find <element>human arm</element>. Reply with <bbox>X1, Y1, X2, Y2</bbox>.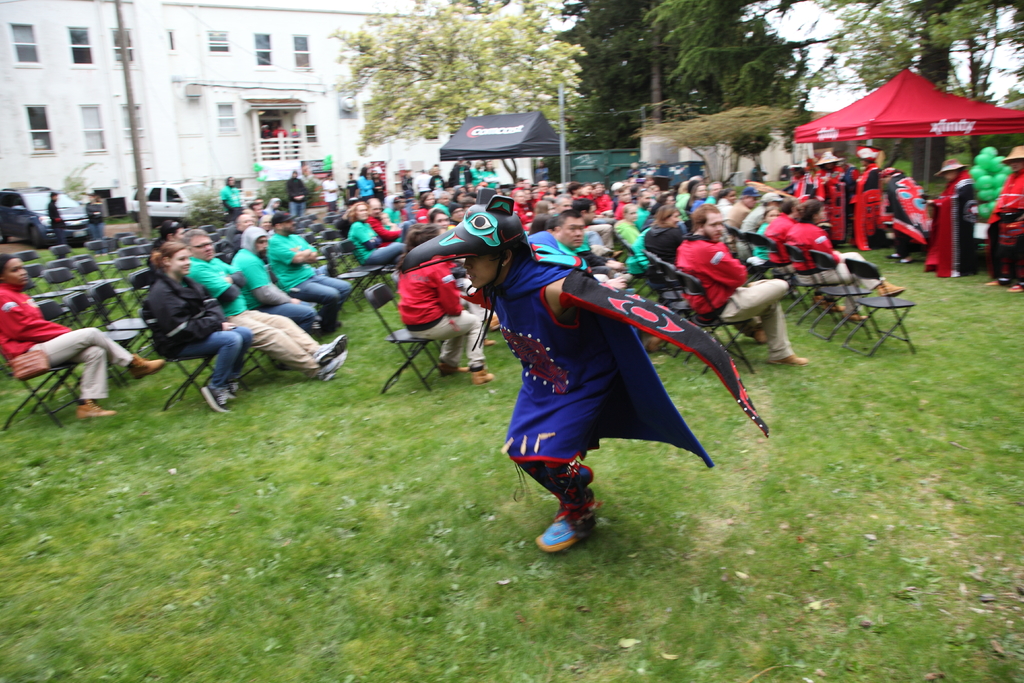
<bbox>190, 288, 225, 338</bbox>.
